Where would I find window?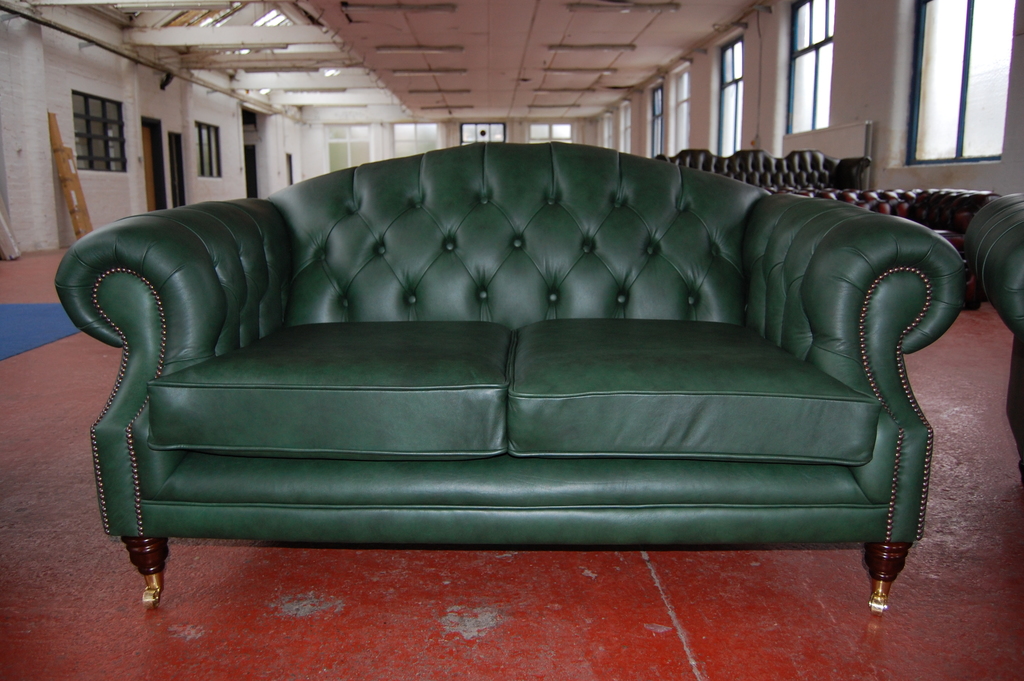
At [456,120,504,145].
